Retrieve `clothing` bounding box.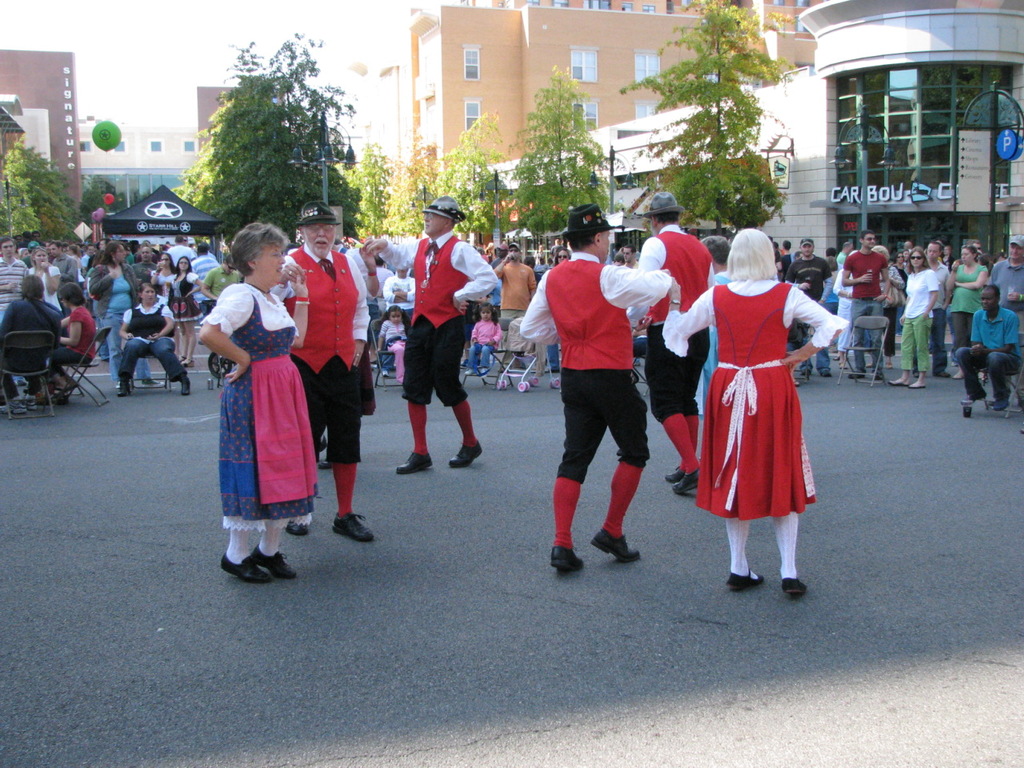
Bounding box: Rect(502, 314, 546, 374).
